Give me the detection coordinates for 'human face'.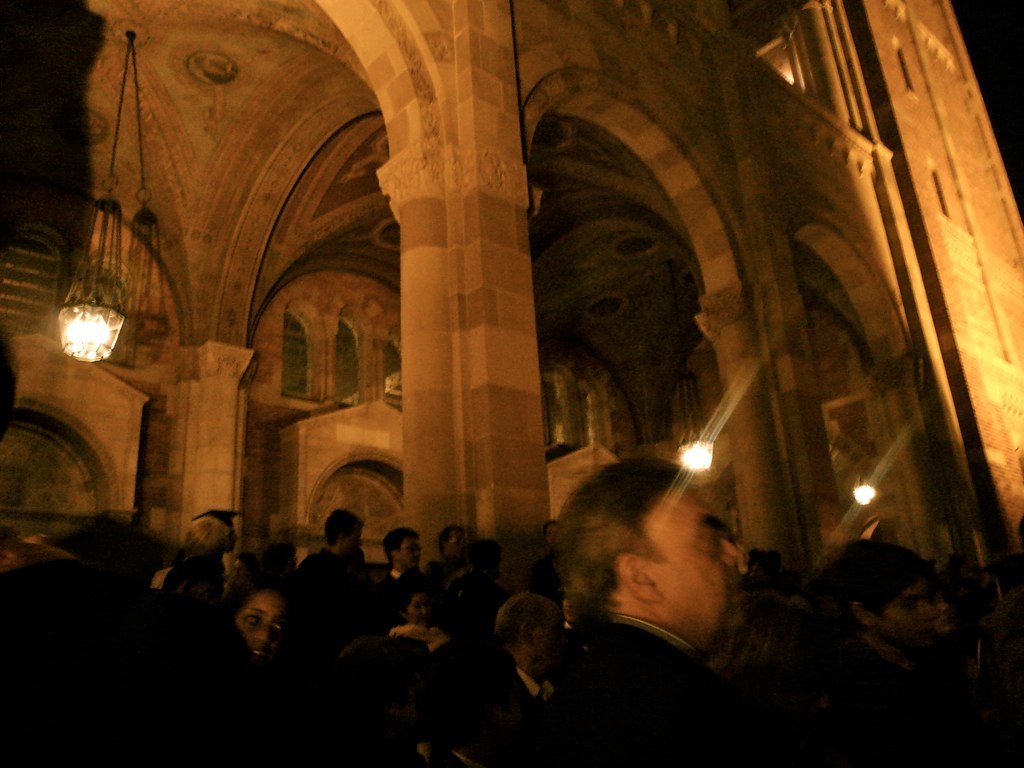
<bbox>340, 526, 363, 550</bbox>.
